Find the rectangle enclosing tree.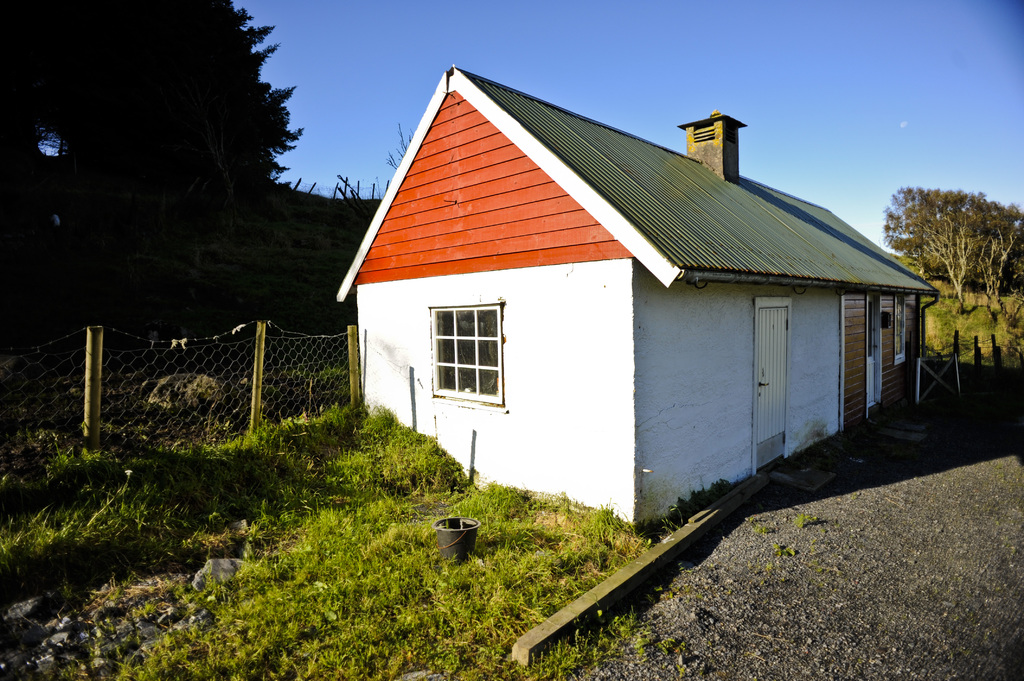
left=10, top=3, right=303, bottom=308.
